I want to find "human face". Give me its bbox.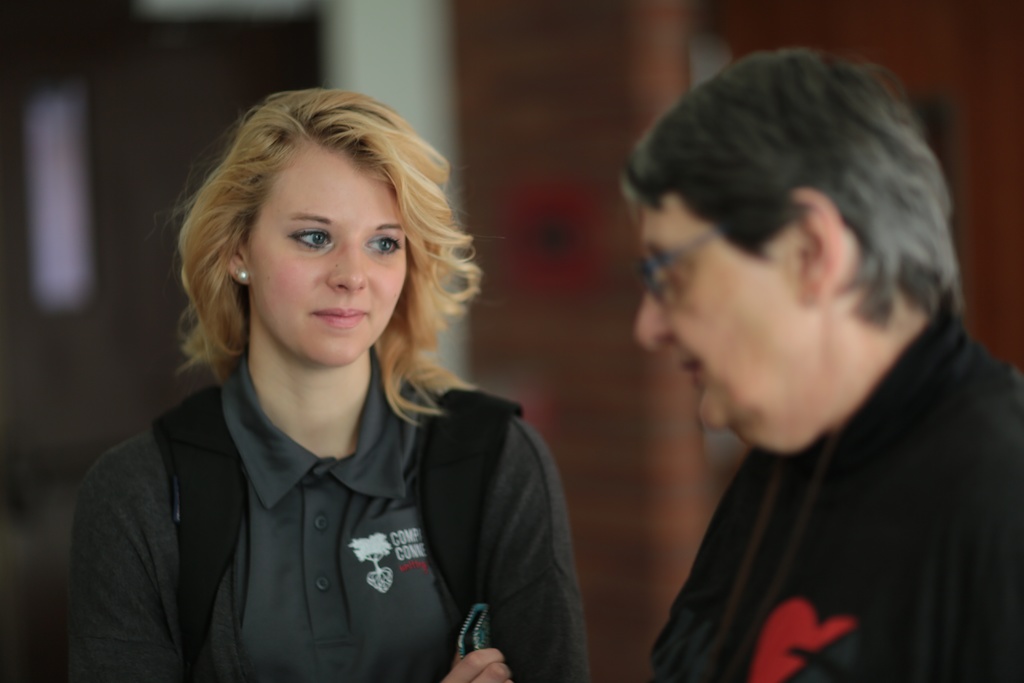
636/199/811/433.
